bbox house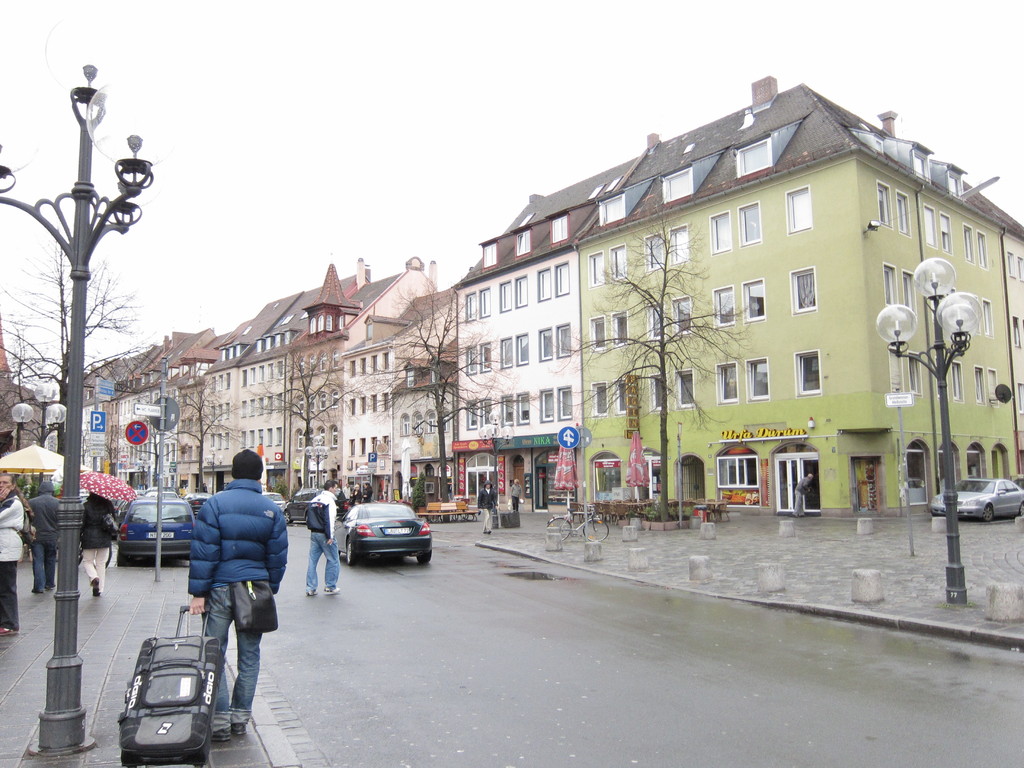
[left=463, top=257, right=579, bottom=511]
